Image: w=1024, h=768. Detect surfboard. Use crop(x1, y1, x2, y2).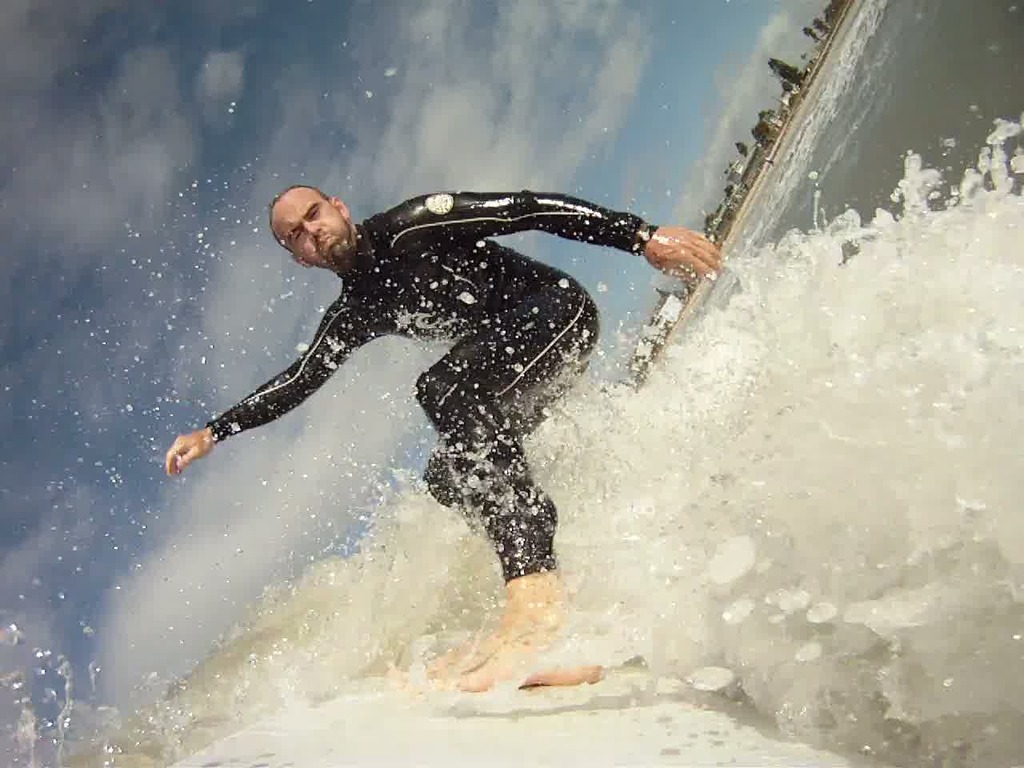
crop(172, 655, 905, 767).
